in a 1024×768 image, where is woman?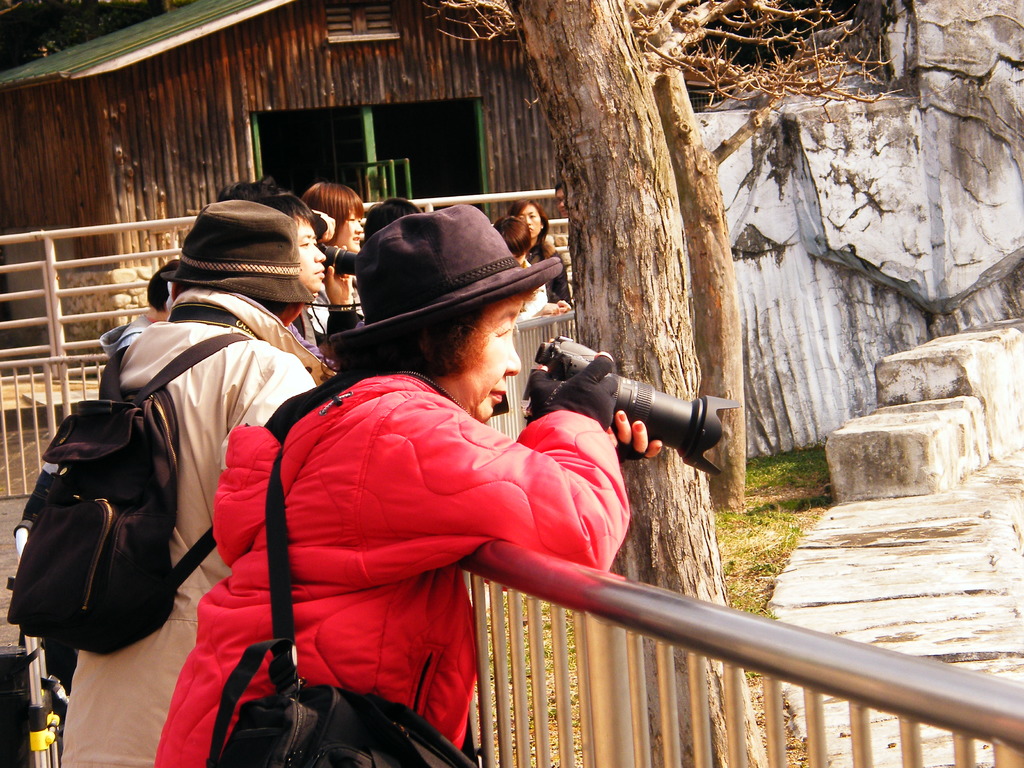
506,195,572,309.
